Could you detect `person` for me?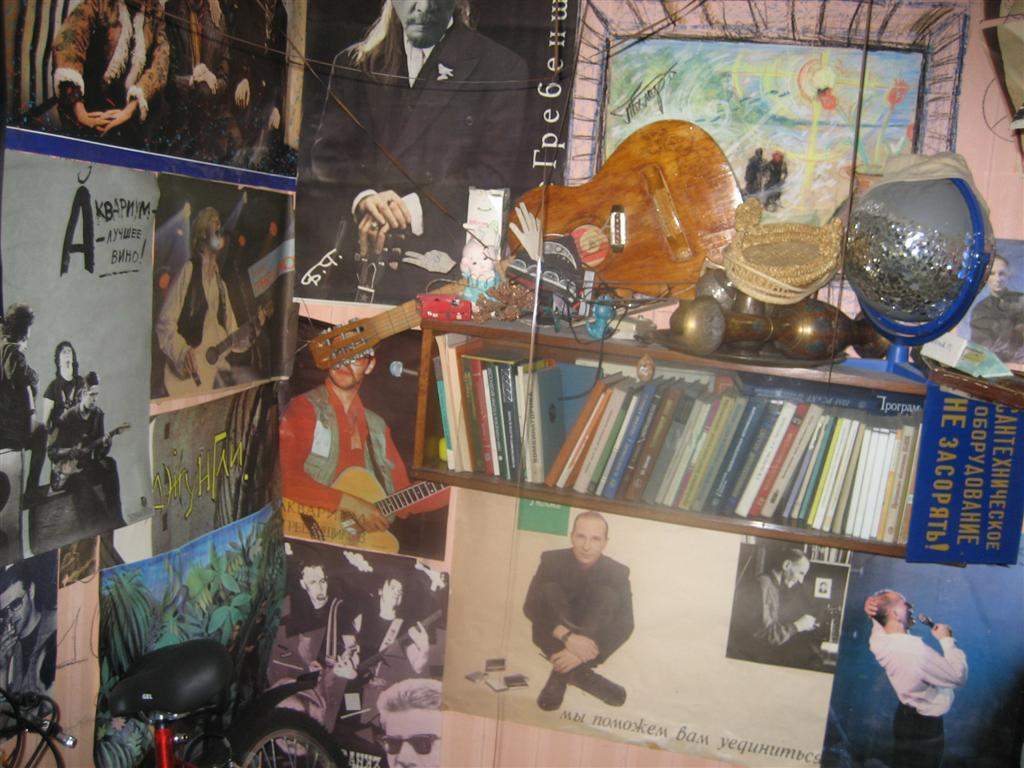
Detection result: x1=275, y1=352, x2=455, y2=554.
